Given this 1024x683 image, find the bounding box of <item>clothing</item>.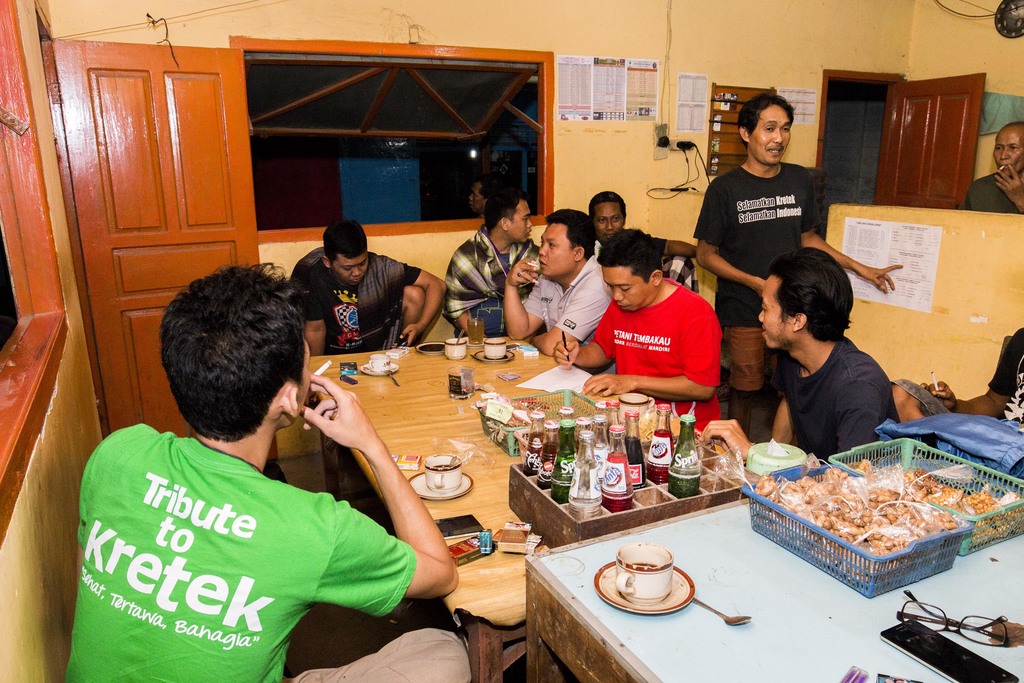
<region>60, 420, 477, 682</region>.
